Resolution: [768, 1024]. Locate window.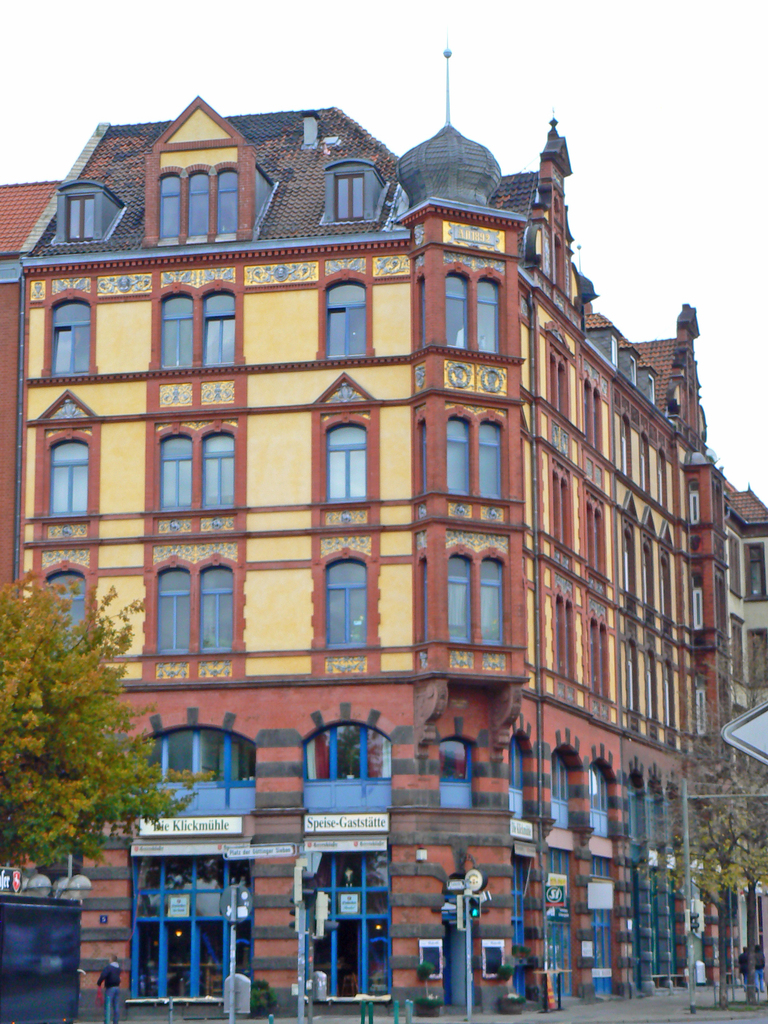
pyautogui.locateOnScreen(319, 412, 382, 503).
